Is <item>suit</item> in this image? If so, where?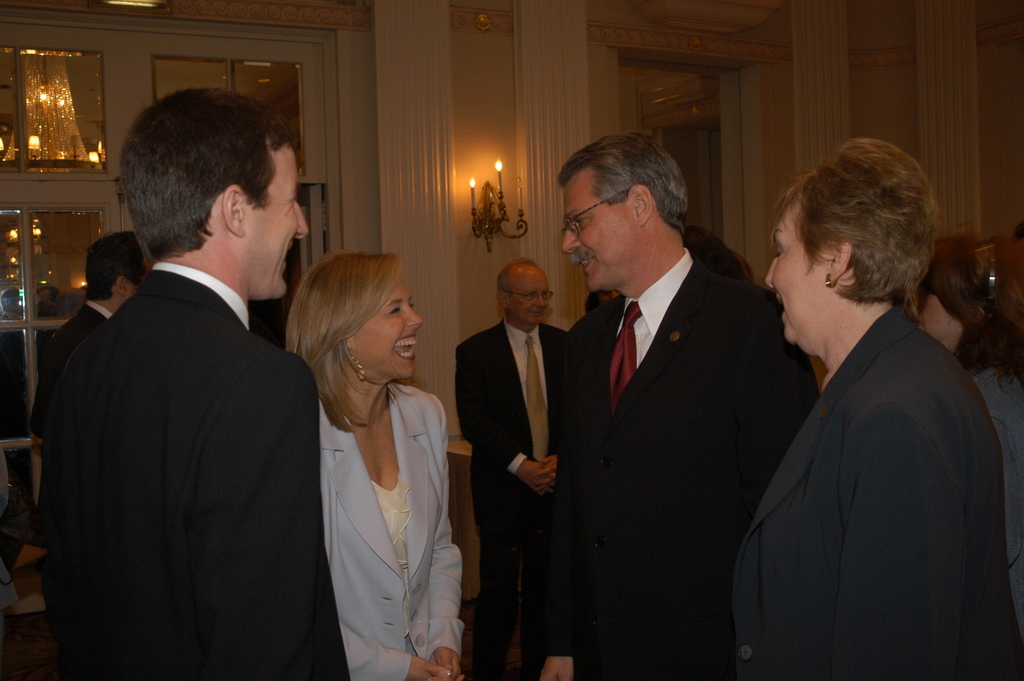
Yes, at crop(40, 265, 353, 680).
